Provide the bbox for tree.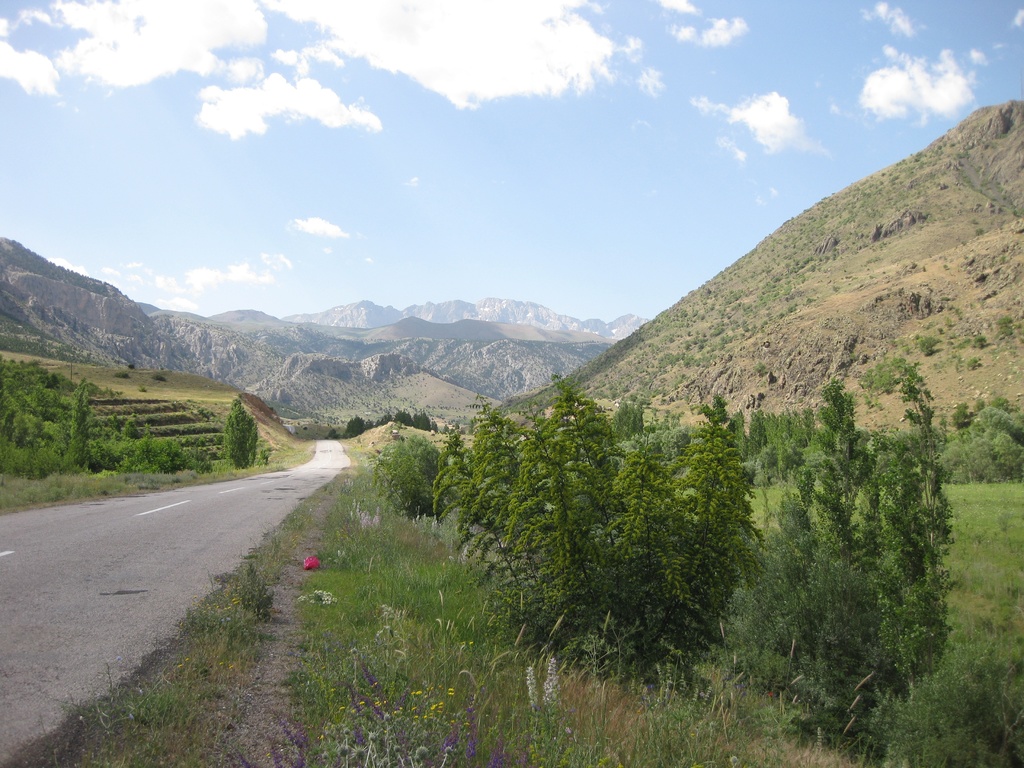
[430,406,531,565].
